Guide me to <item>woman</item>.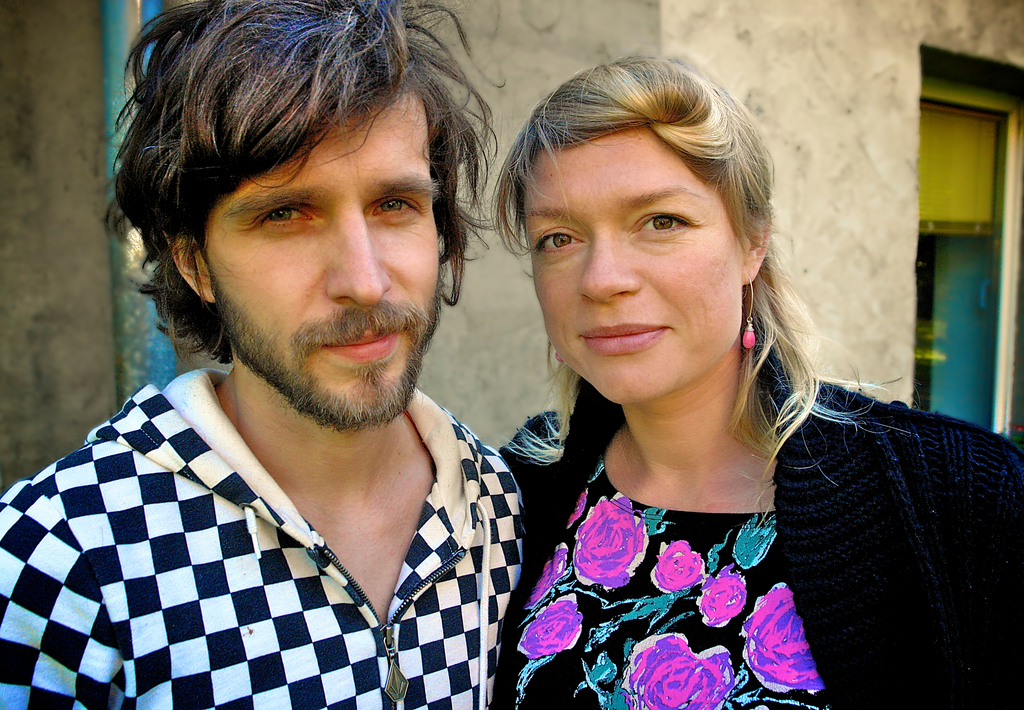
Guidance: [left=469, top=68, right=925, bottom=700].
